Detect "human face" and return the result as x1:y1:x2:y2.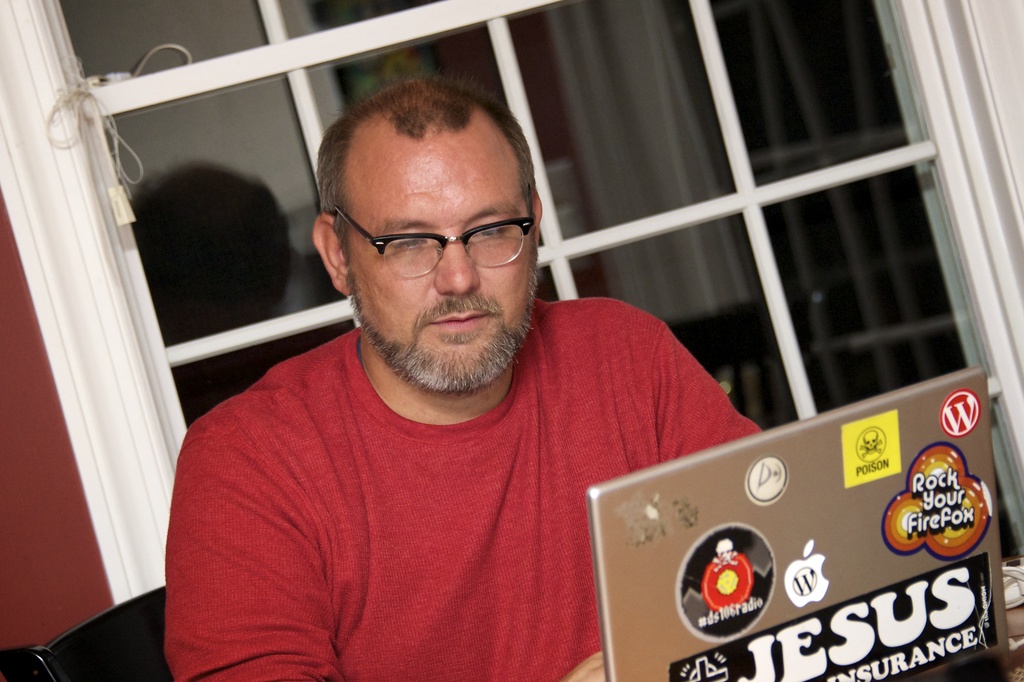
348:133:529:363.
